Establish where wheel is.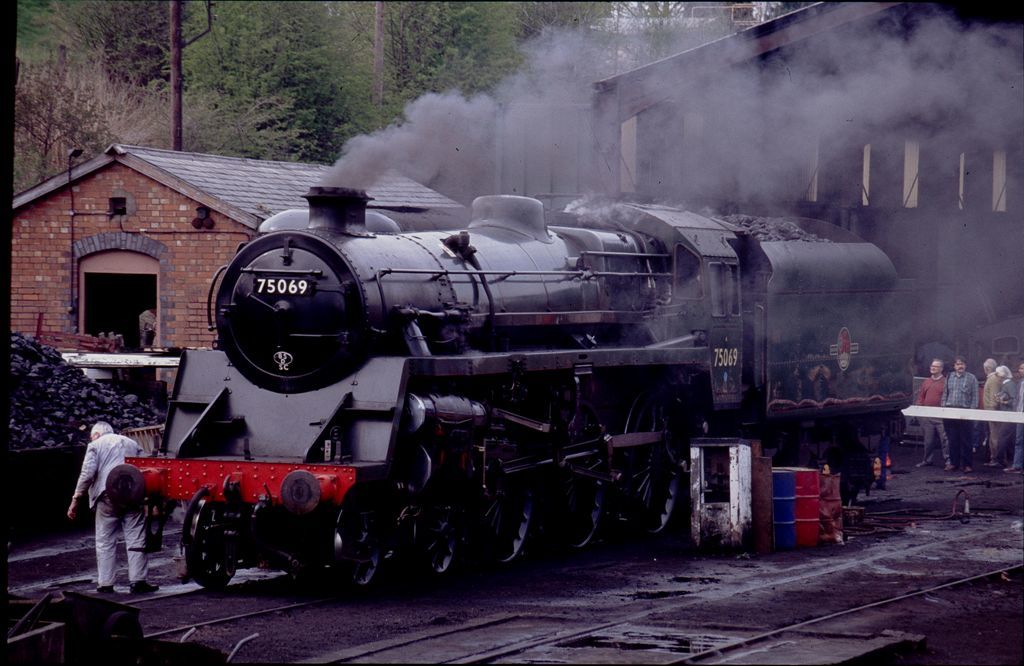
Established at 537:477:611:570.
